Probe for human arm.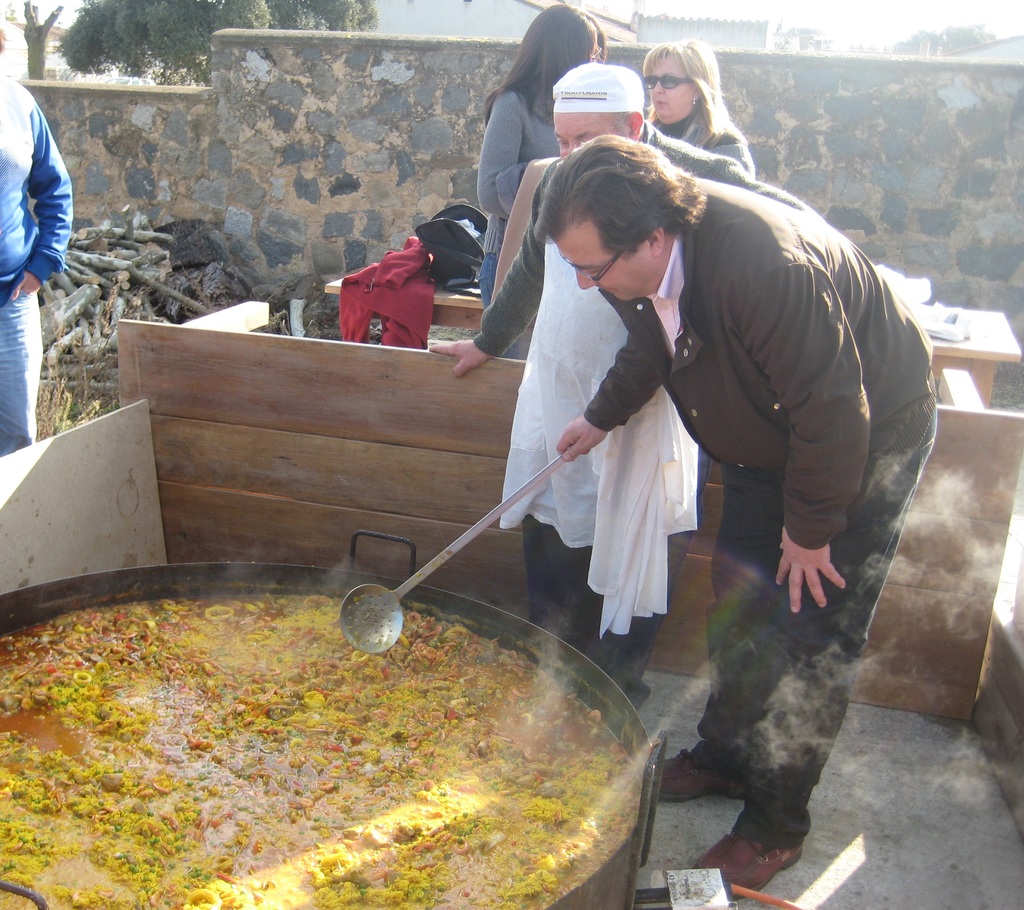
Probe result: (748,235,869,612).
